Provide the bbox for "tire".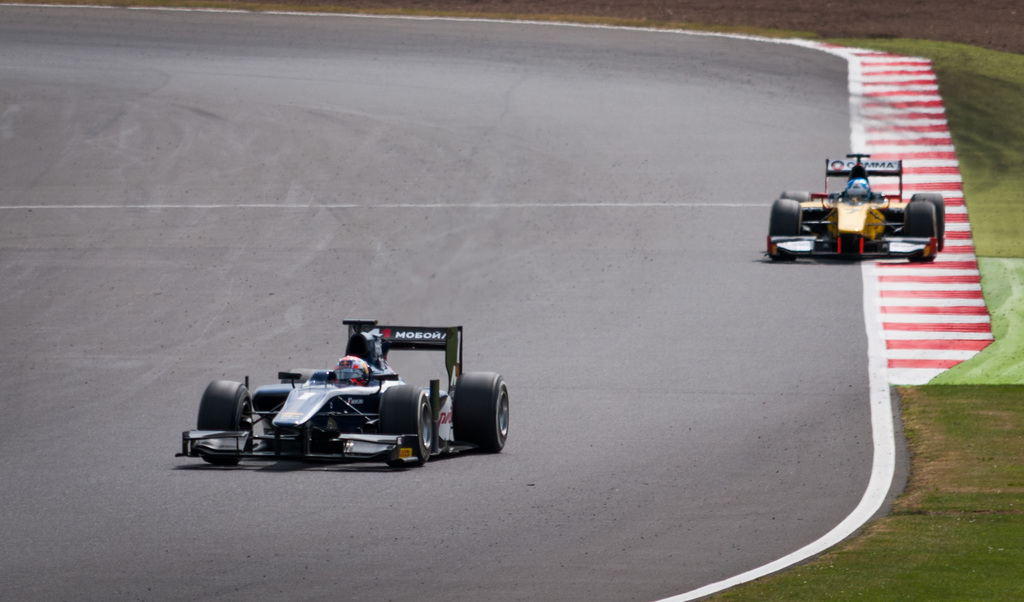
{"left": 903, "top": 199, "right": 938, "bottom": 262}.
